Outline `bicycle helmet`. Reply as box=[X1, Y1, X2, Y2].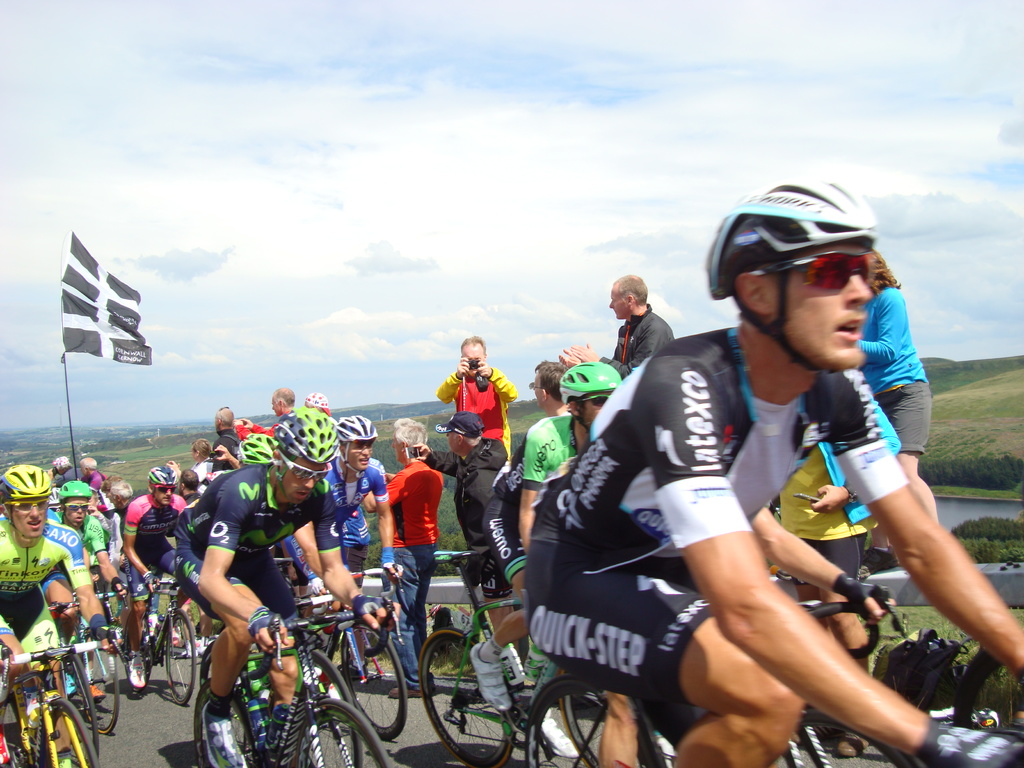
box=[329, 419, 374, 451].
